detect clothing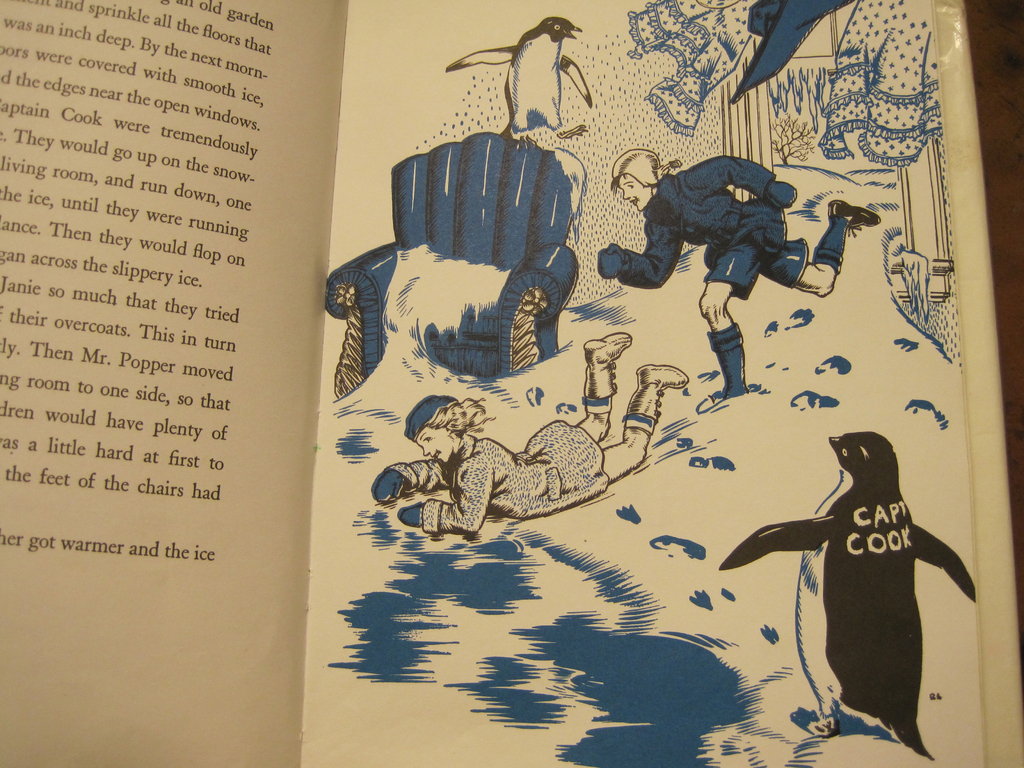
605 143 833 307
